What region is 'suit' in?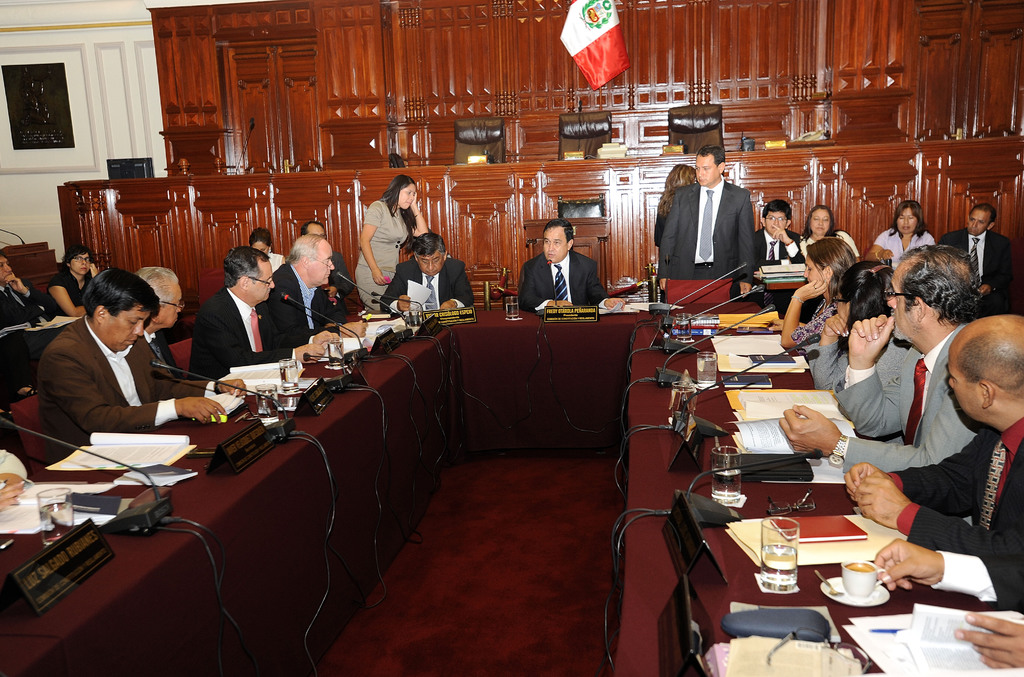
{"left": 943, "top": 221, "right": 1020, "bottom": 290}.
